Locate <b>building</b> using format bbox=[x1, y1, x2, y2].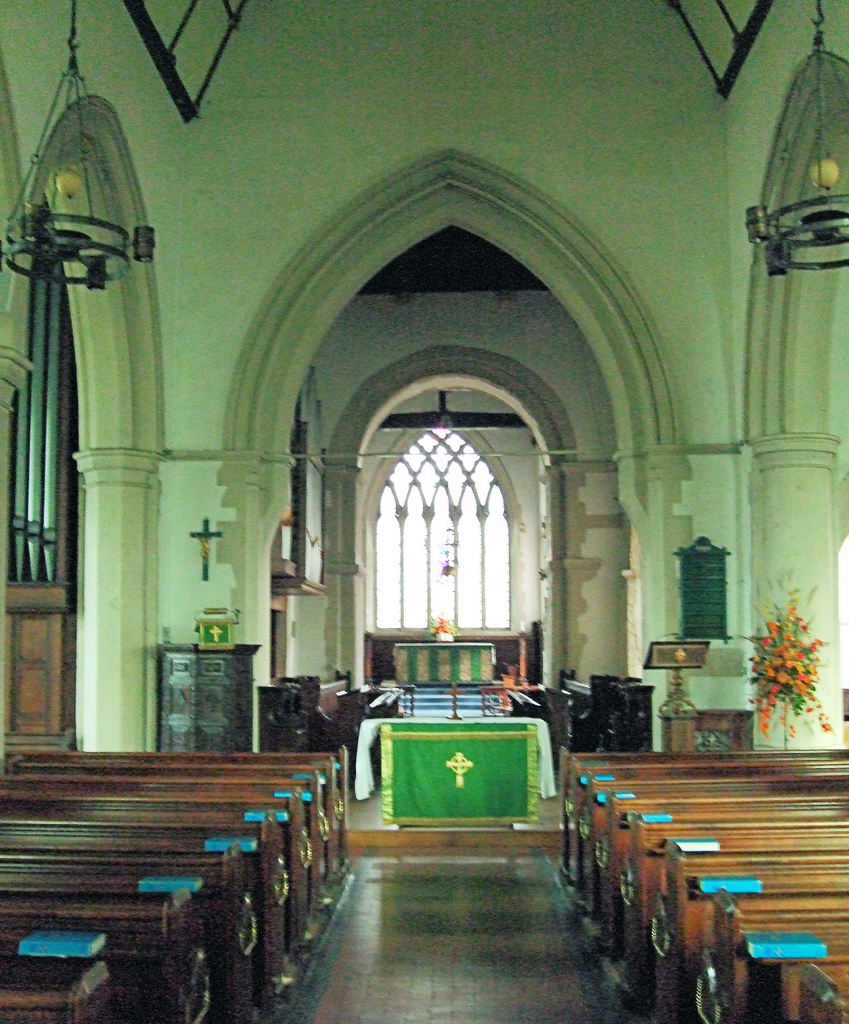
bbox=[0, 0, 848, 1023].
